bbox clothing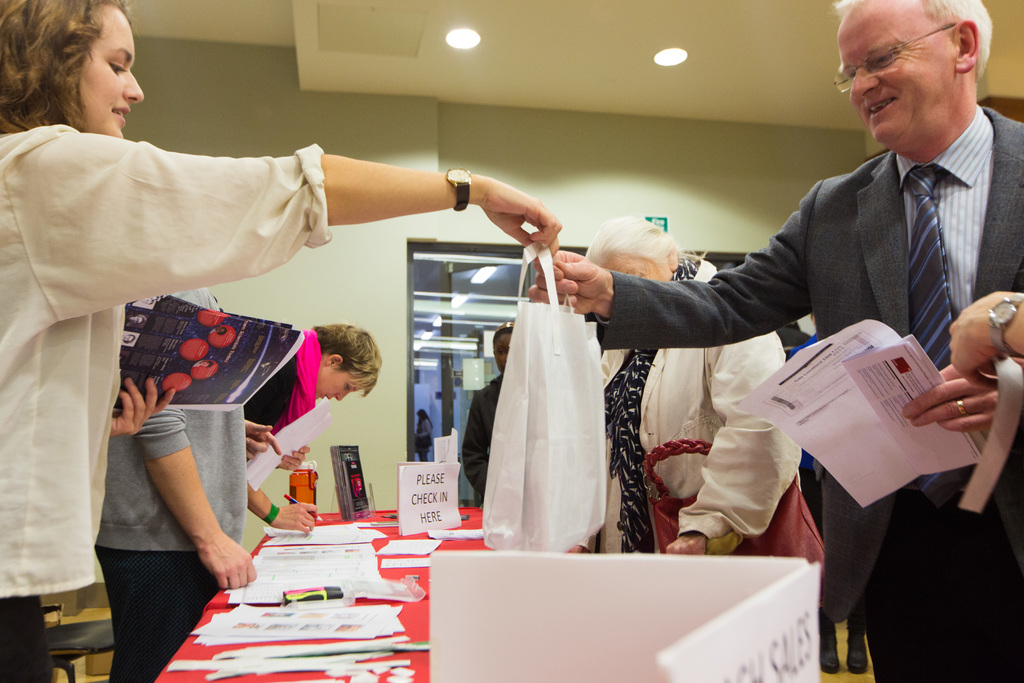
l=102, t=329, r=316, b=672
